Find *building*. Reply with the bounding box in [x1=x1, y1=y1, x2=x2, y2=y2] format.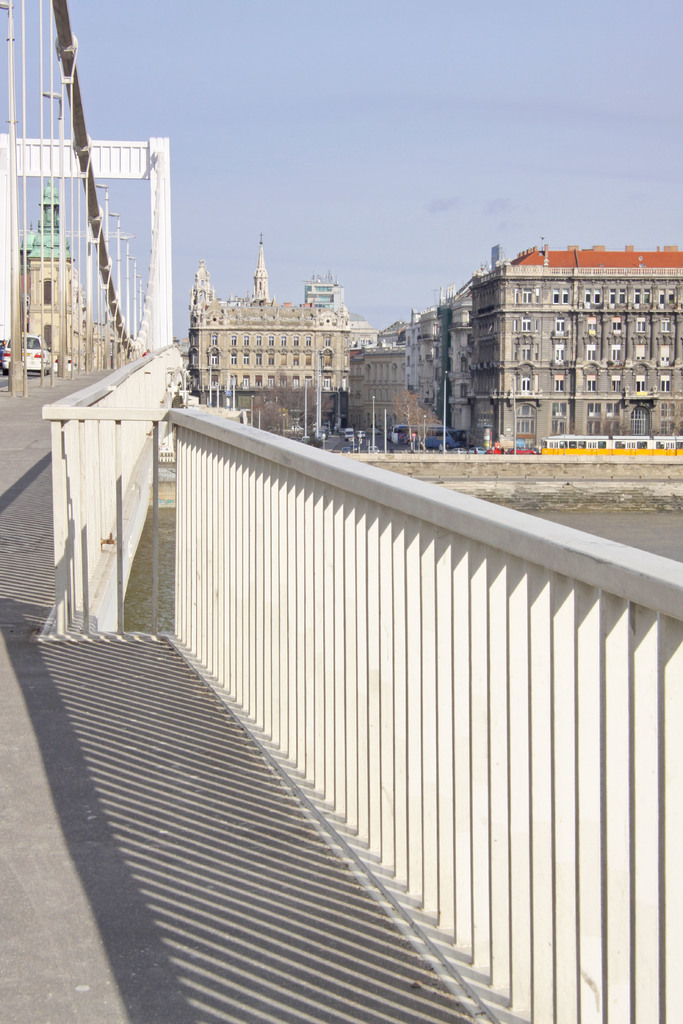
[x1=194, y1=246, x2=371, y2=396].
